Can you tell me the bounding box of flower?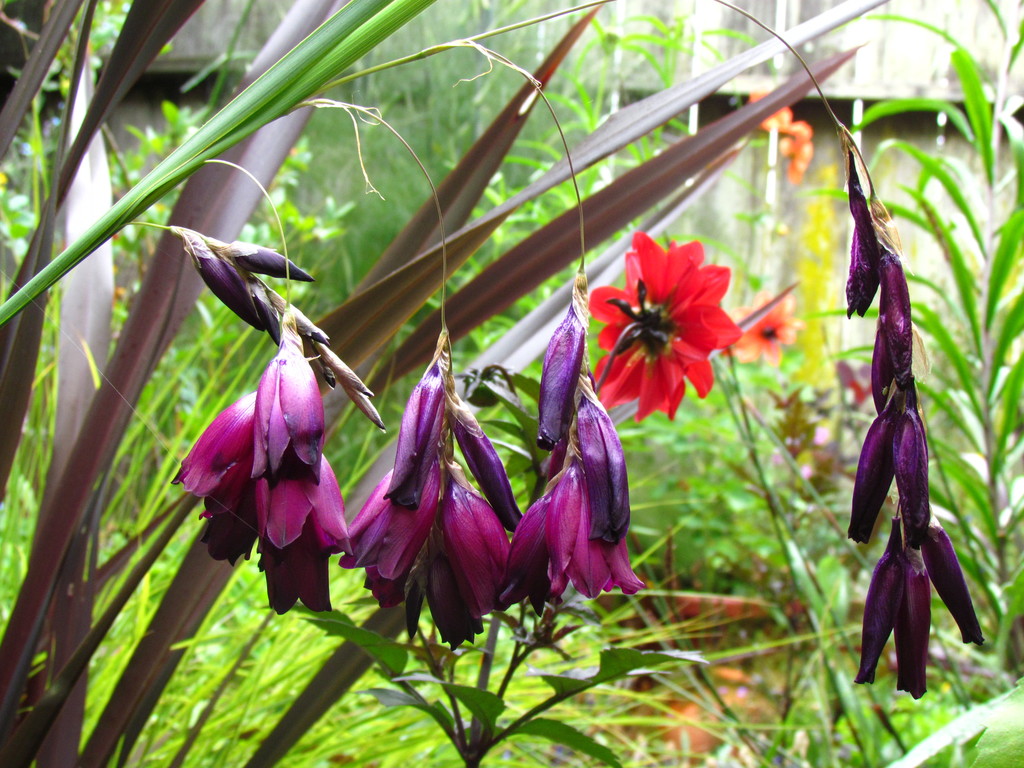
[726,288,809,367].
